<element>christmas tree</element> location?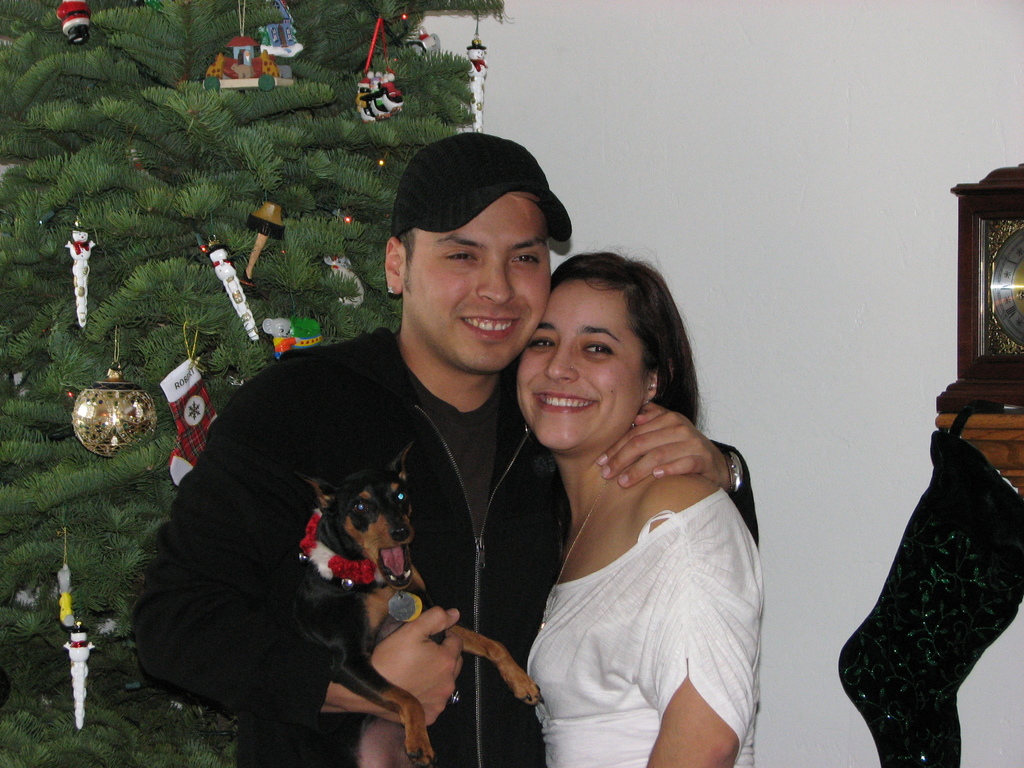
0,0,528,767
